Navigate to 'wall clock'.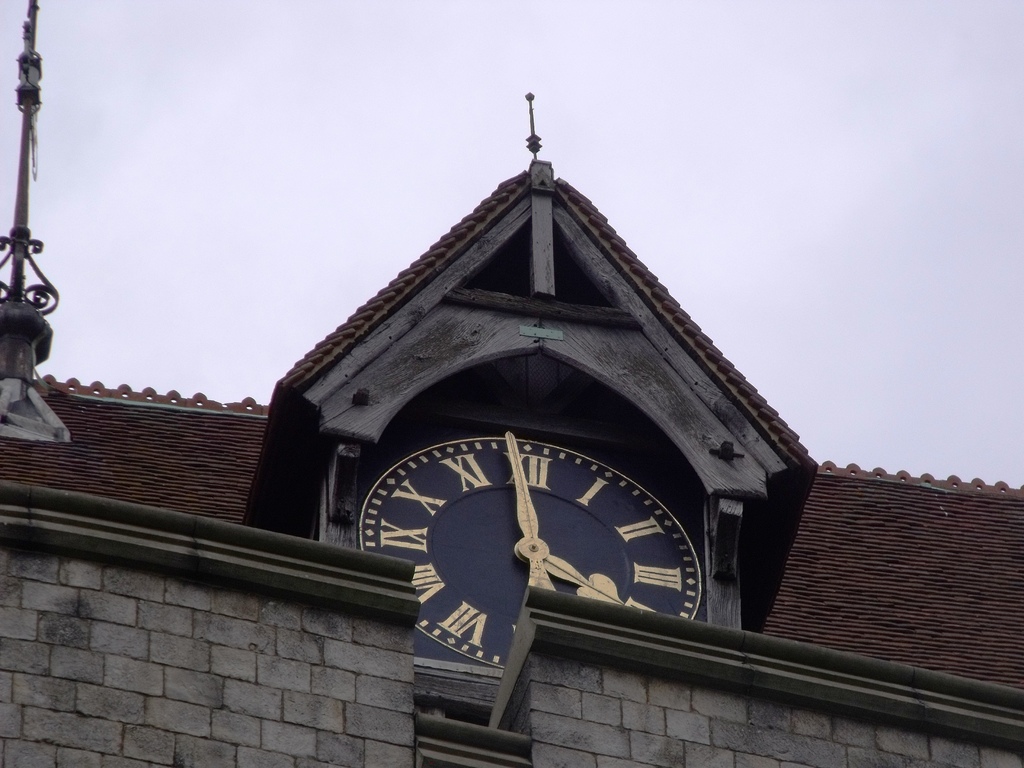
Navigation target: [x1=346, y1=403, x2=714, y2=655].
